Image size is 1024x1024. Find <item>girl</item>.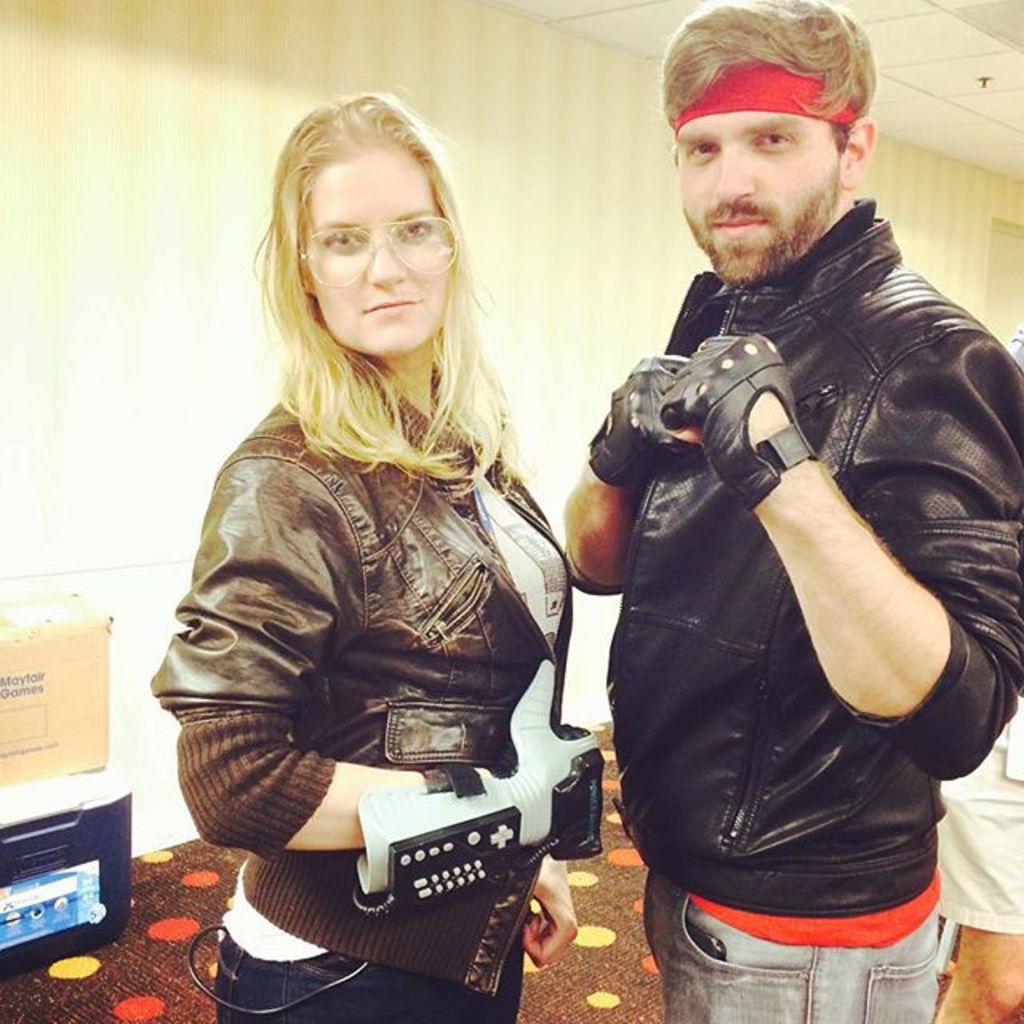
left=146, top=98, right=573, bottom=1022.
